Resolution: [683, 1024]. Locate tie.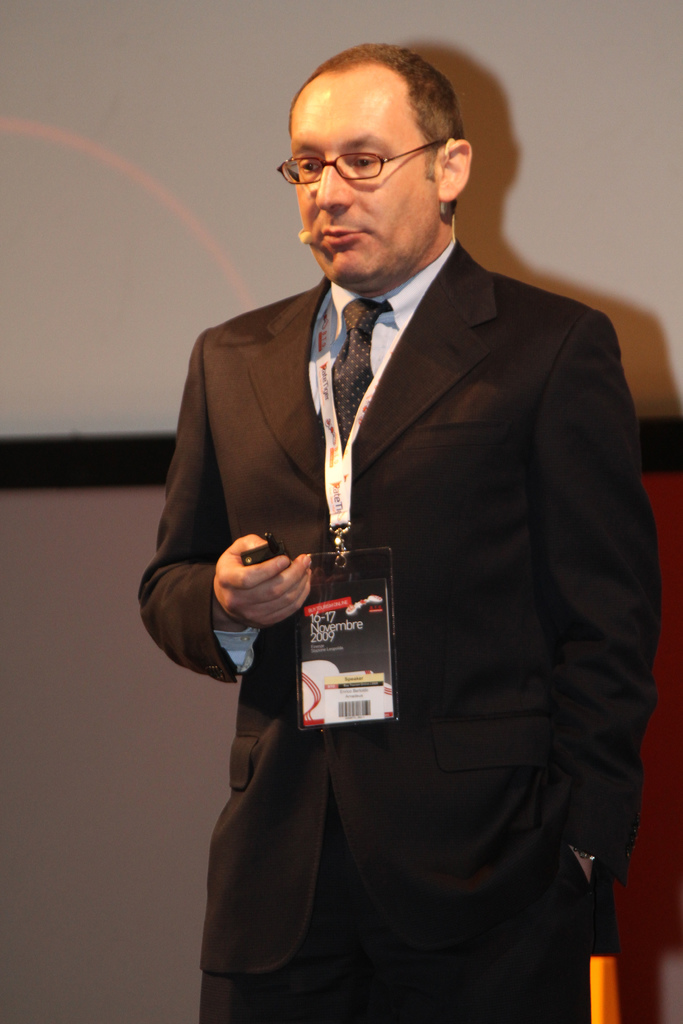
l=329, t=301, r=392, b=442.
